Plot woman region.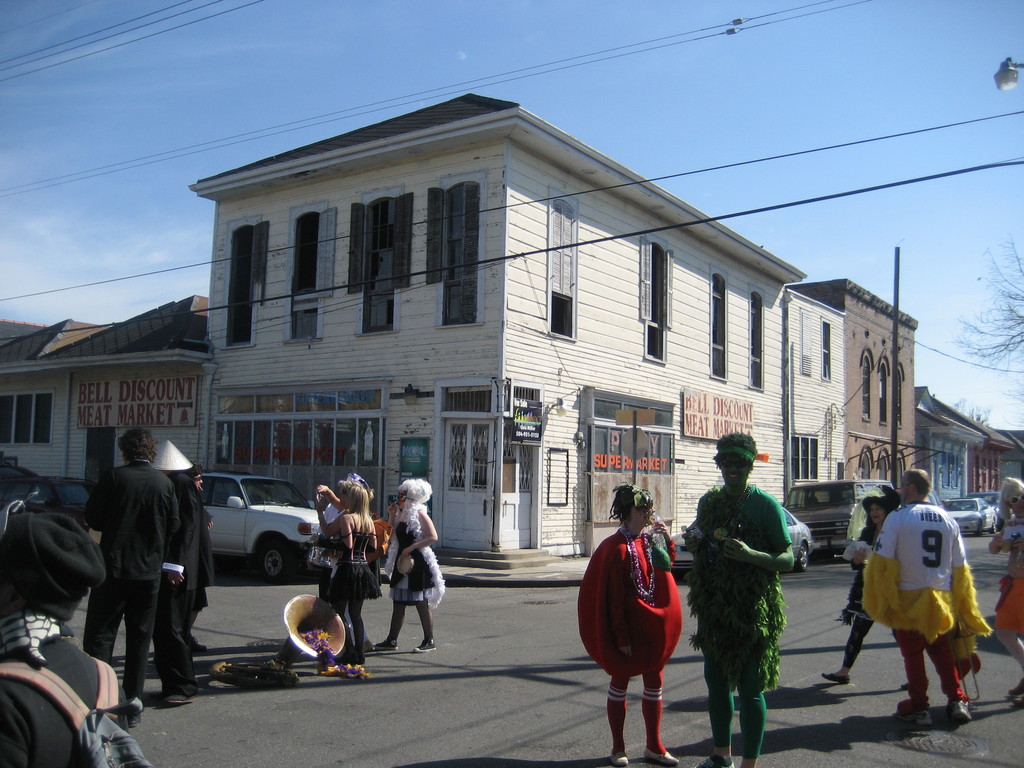
Plotted at left=372, top=474, right=446, bottom=653.
